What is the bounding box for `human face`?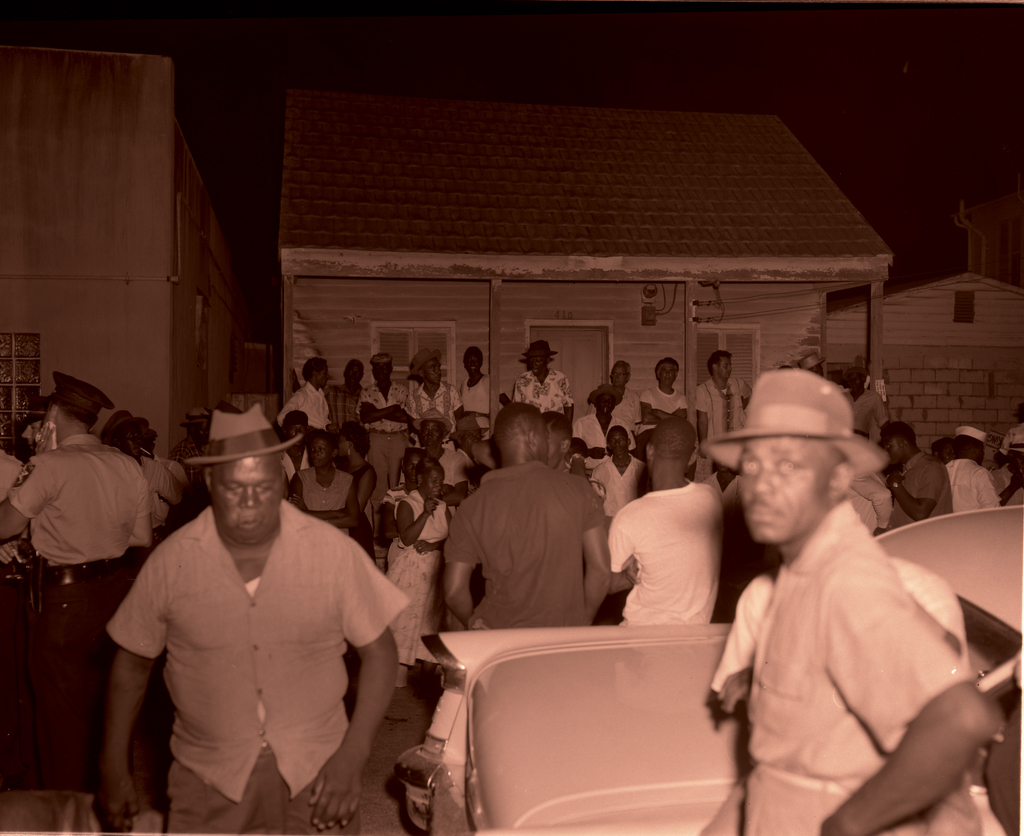
box=[466, 351, 482, 374].
